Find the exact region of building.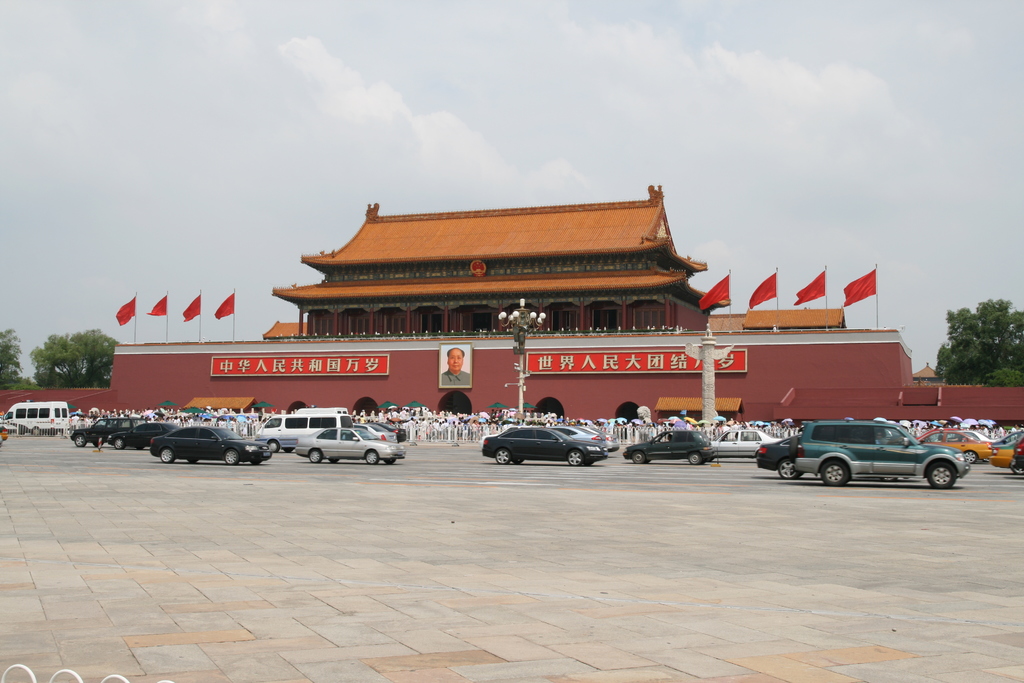
Exact region: {"left": 269, "top": 186, "right": 731, "bottom": 339}.
